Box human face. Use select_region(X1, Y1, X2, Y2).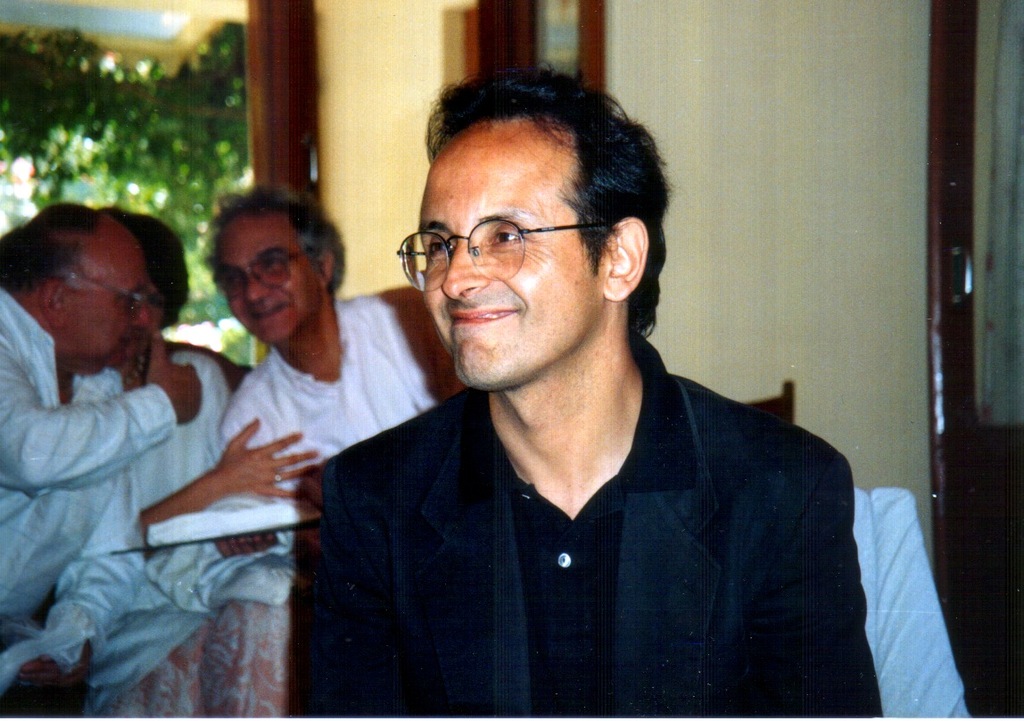
select_region(210, 220, 326, 343).
